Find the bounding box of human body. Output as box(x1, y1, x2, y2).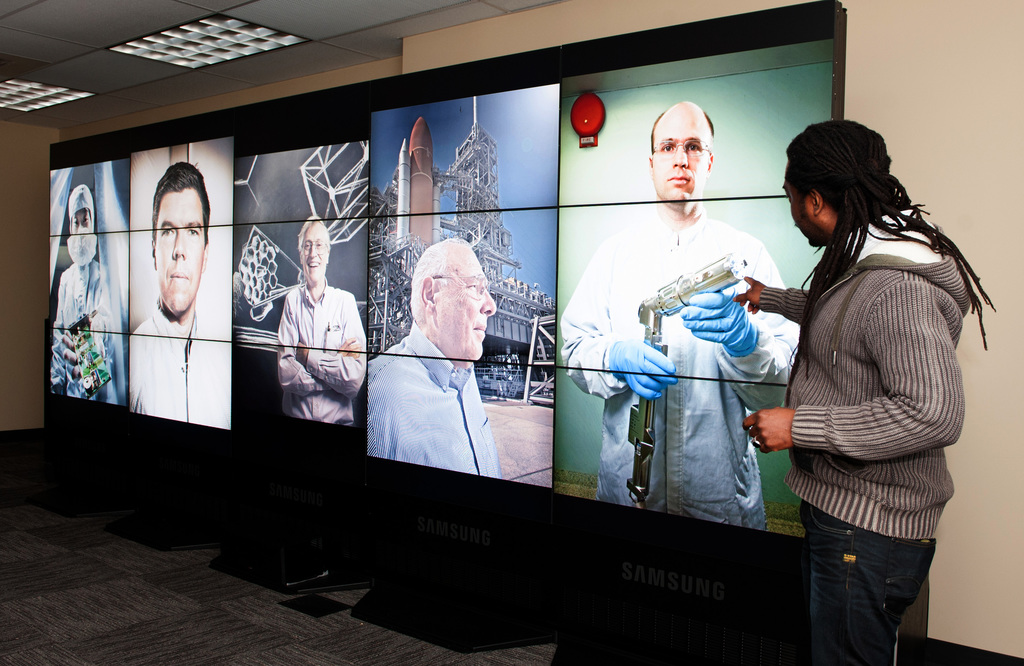
box(271, 205, 368, 424).
